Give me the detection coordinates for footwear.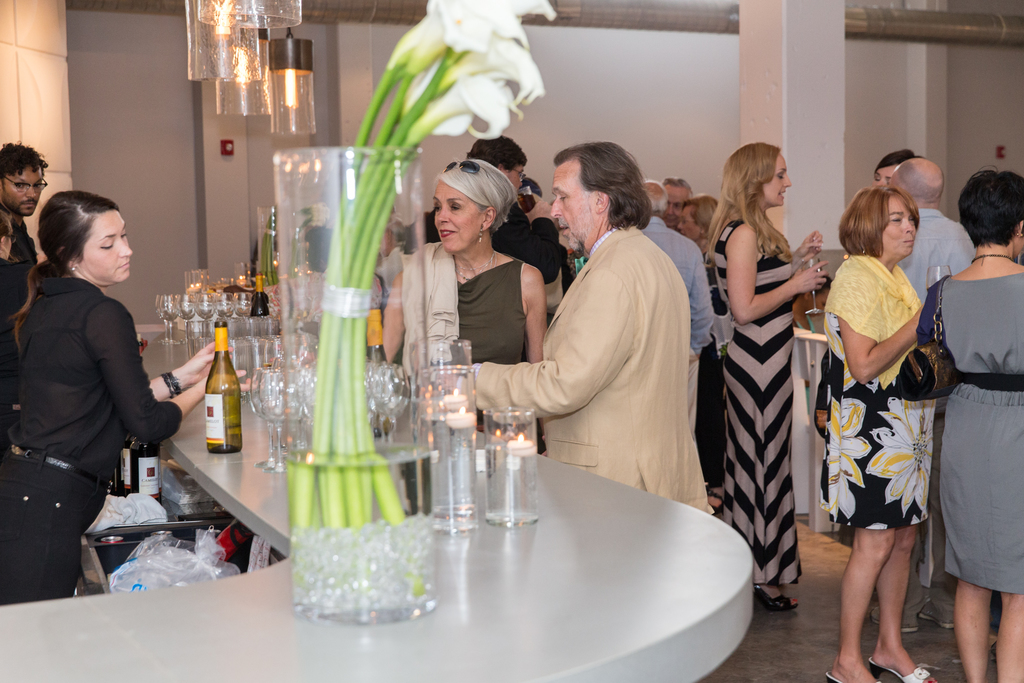
[left=868, top=612, right=919, bottom=634].
